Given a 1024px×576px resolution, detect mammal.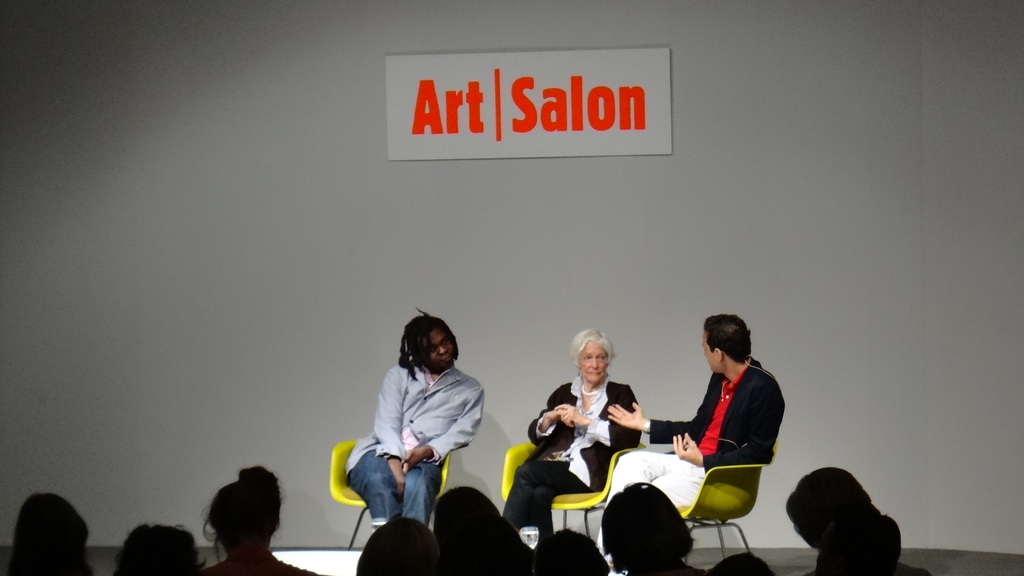
4 487 93 575.
